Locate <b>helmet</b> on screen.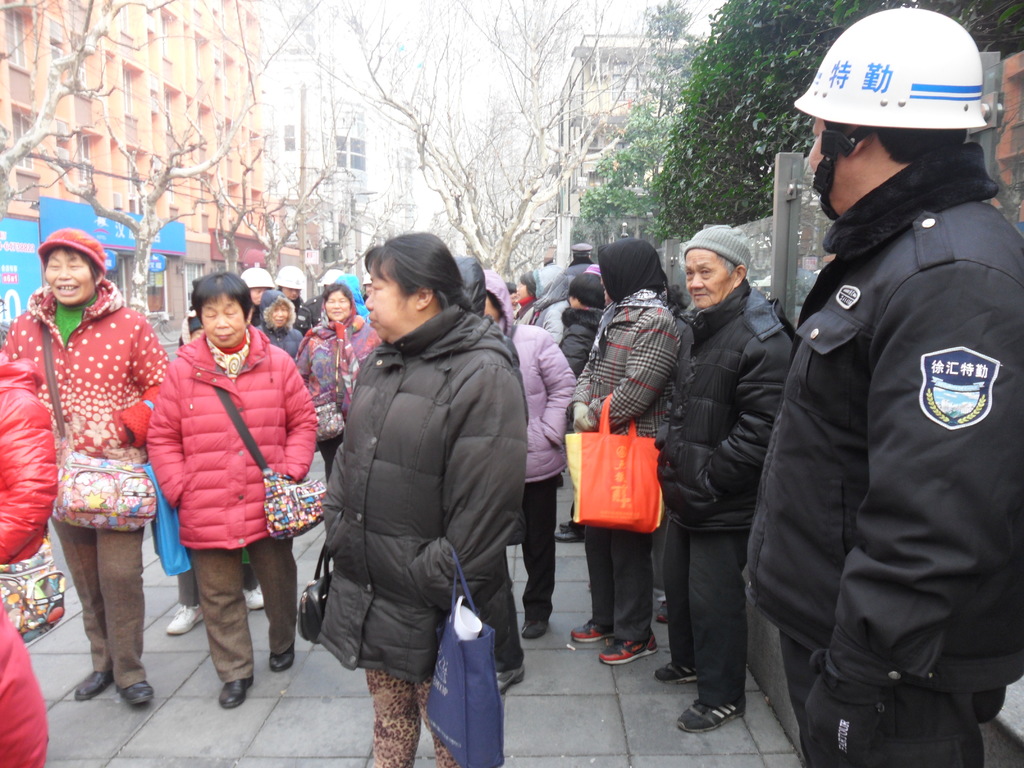
On screen at rect(815, 18, 995, 207).
